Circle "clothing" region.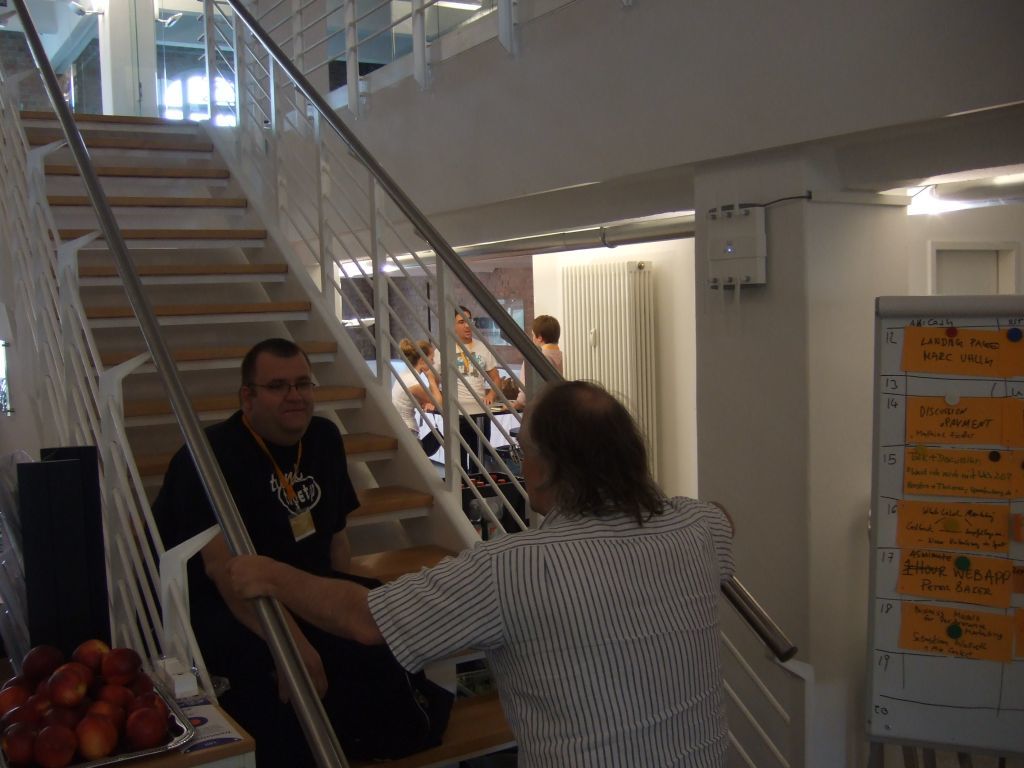
Region: BBox(388, 365, 434, 440).
